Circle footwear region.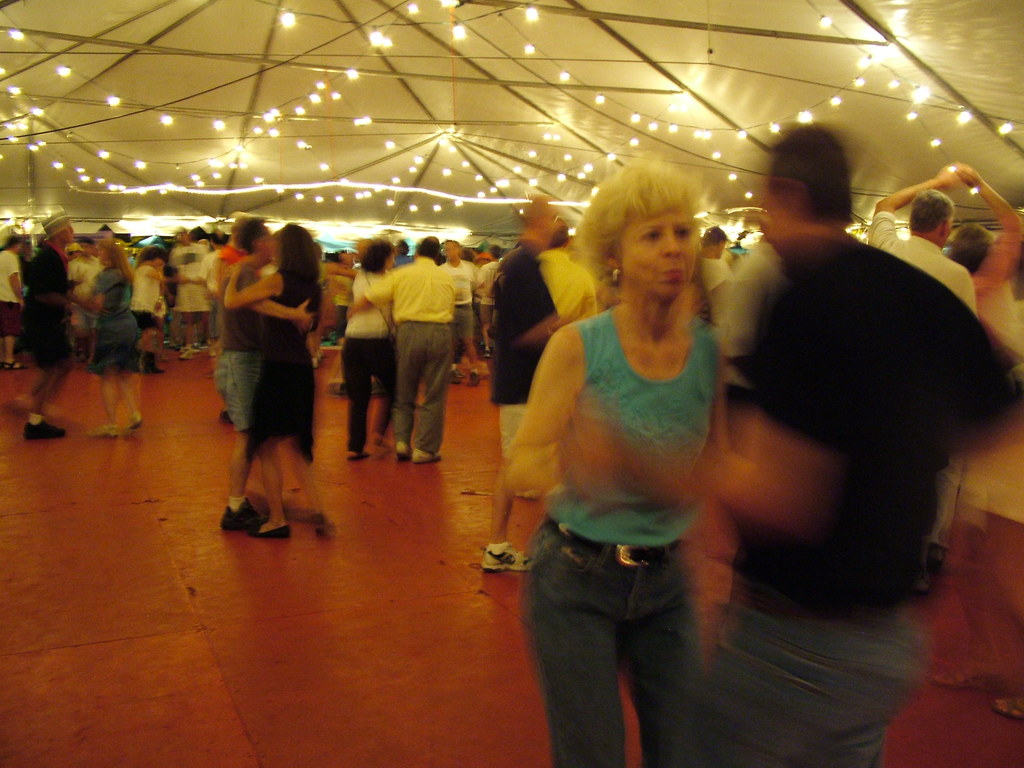
Region: x1=0, y1=356, x2=24, y2=373.
